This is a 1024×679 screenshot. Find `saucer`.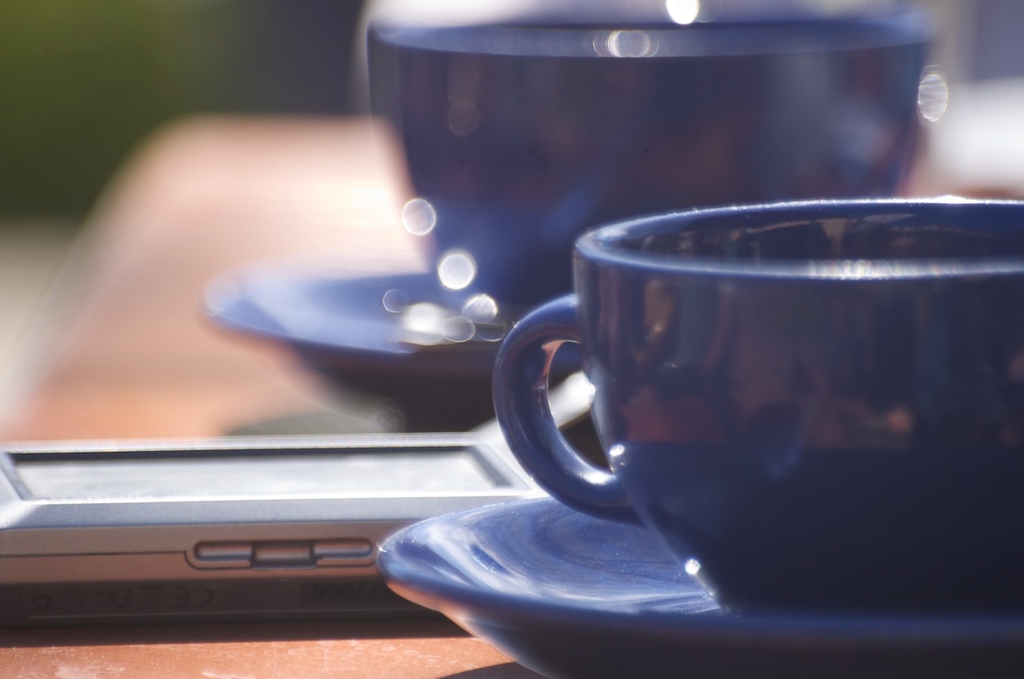
Bounding box: [x1=372, y1=497, x2=1023, y2=678].
